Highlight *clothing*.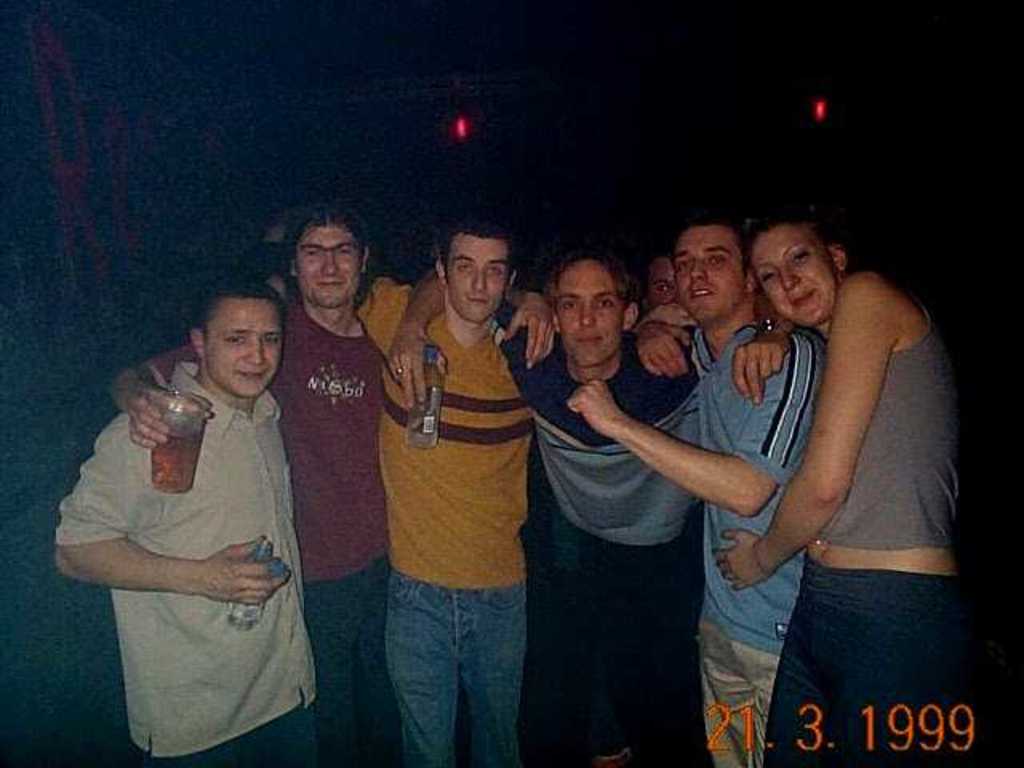
Highlighted region: box(53, 355, 326, 766).
